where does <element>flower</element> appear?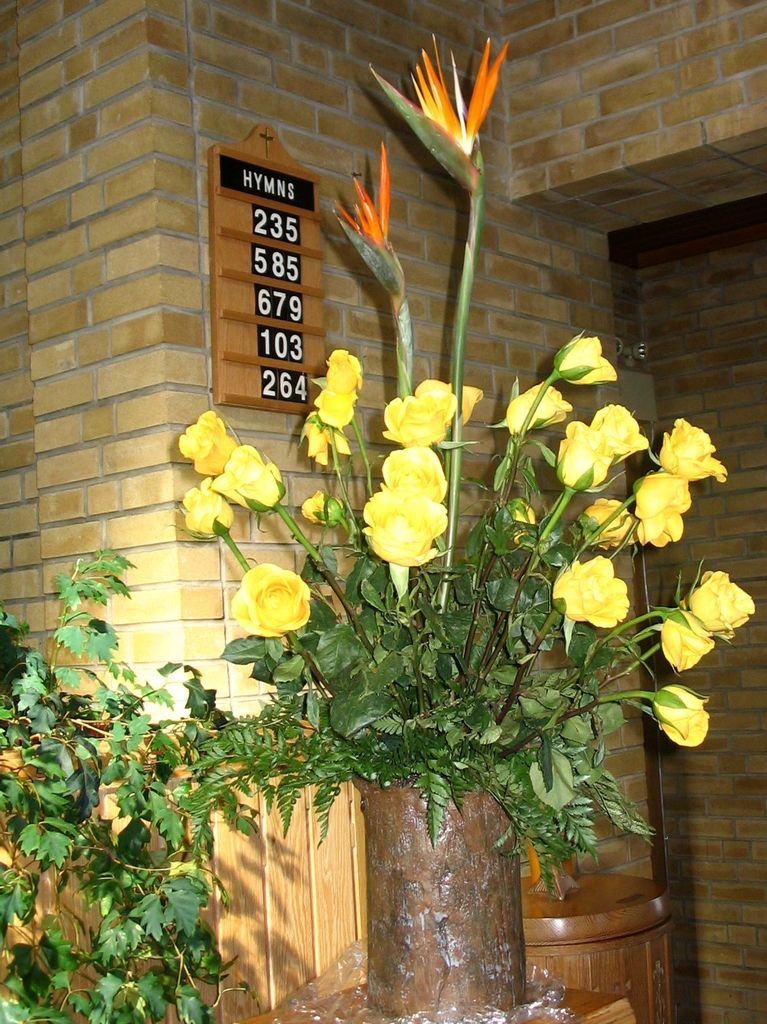
Appears at select_region(558, 419, 617, 492).
